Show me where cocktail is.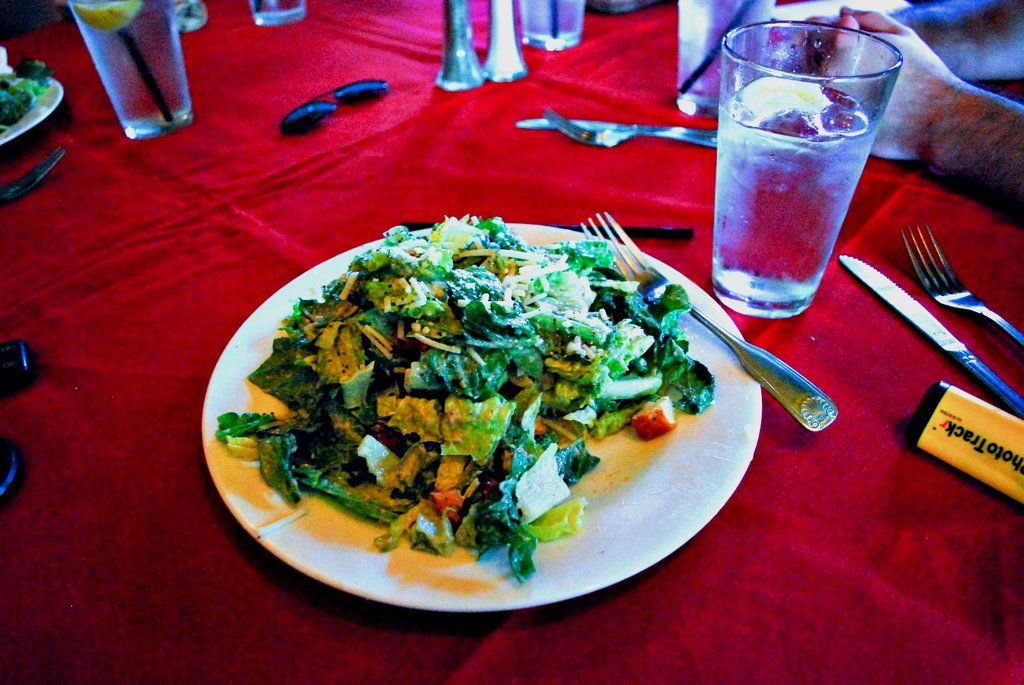
cocktail is at 67,0,199,136.
